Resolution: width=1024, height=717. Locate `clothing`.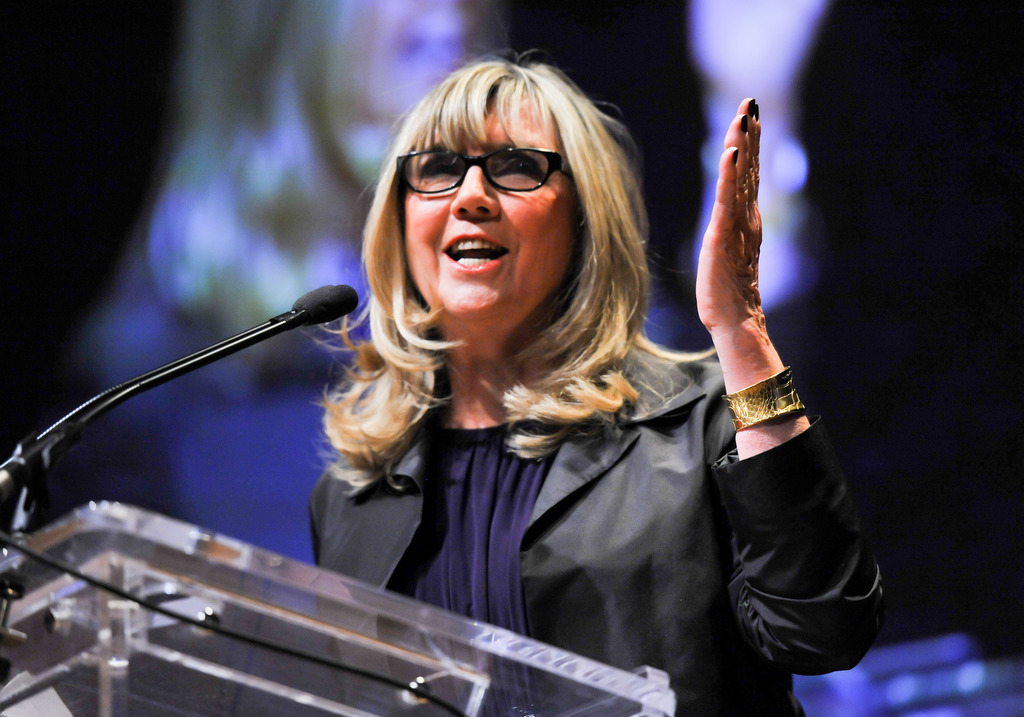
box(308, 303, 898, 716).
